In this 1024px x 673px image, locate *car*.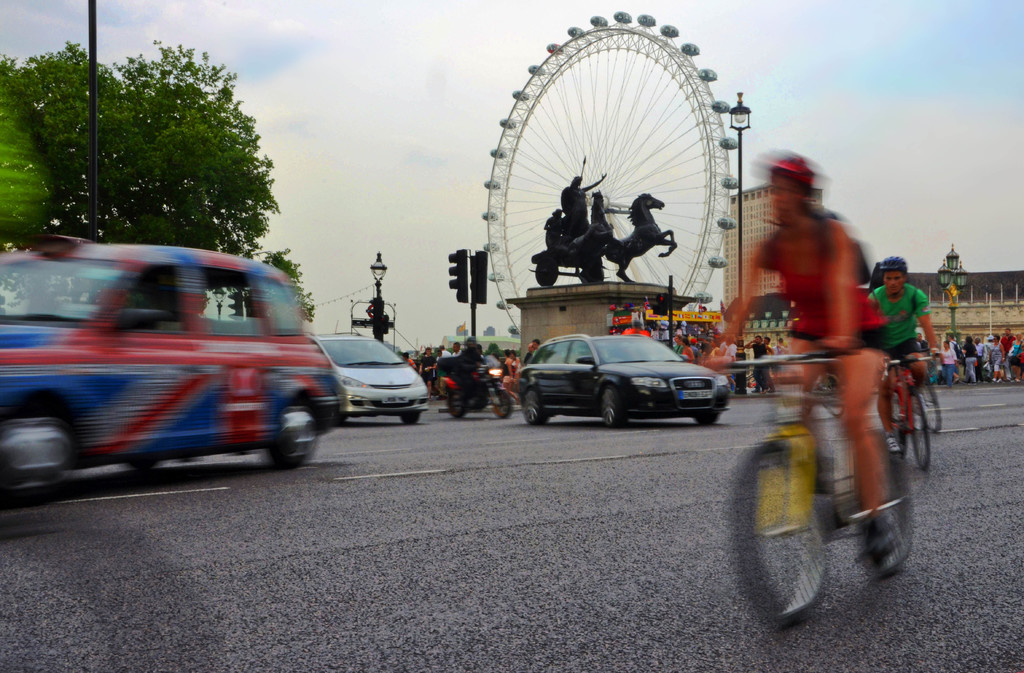
Bounding box: BBox(517, 332, 730, 428).
